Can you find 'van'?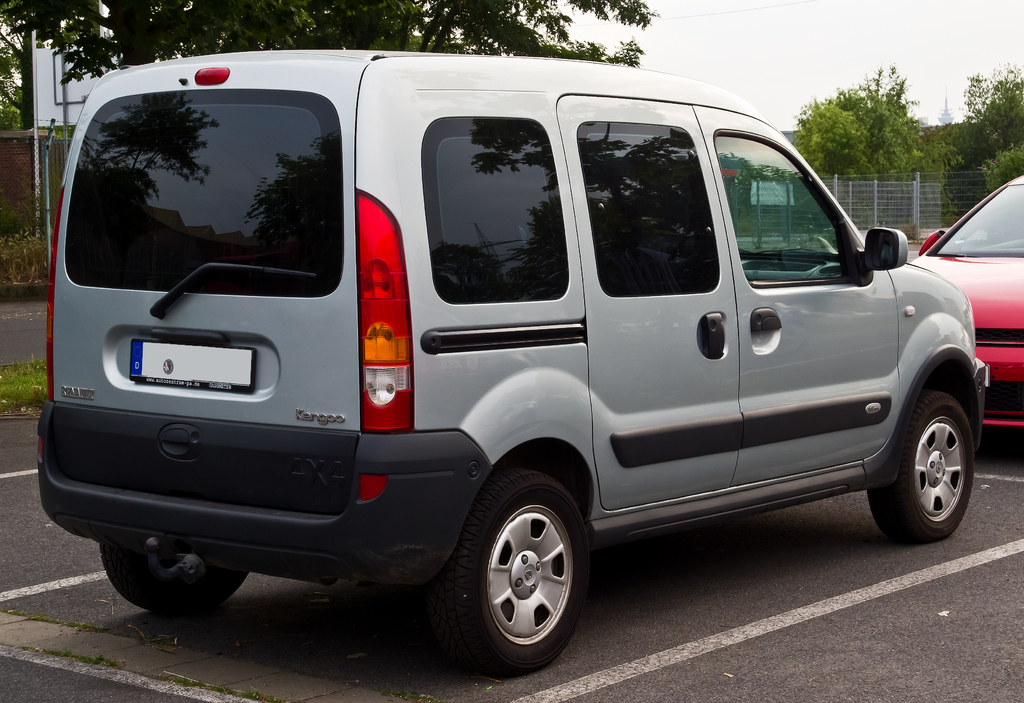
Yes, bounding box: (34,47,988,678).
